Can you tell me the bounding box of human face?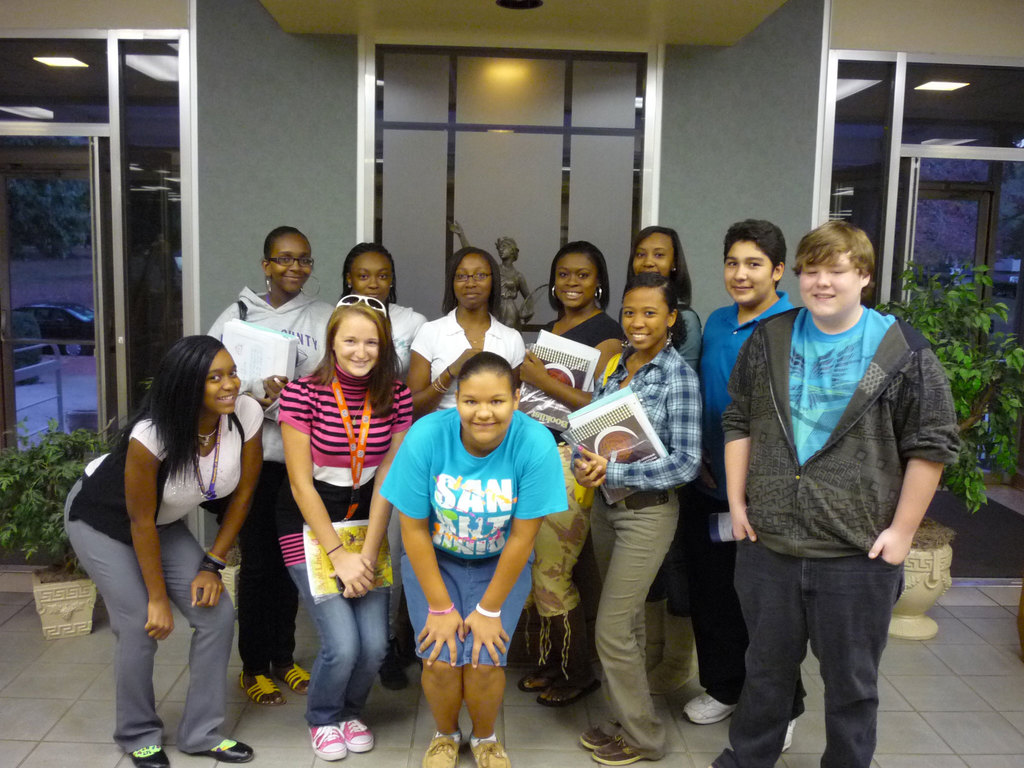
(455,371,512,444).
